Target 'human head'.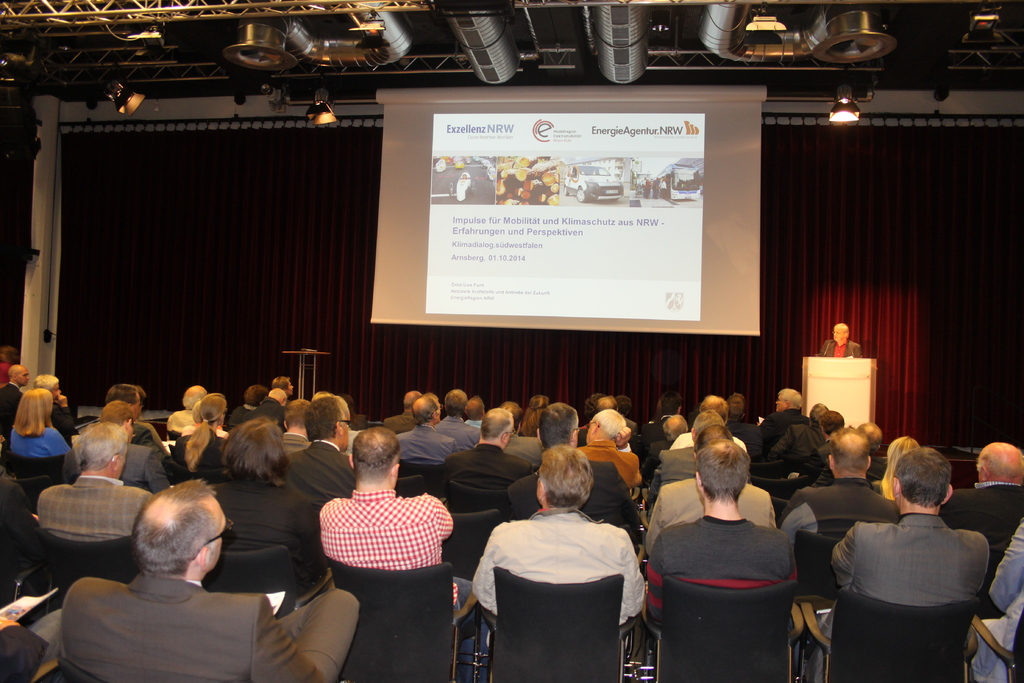
Target region: 692,437,751,506.
